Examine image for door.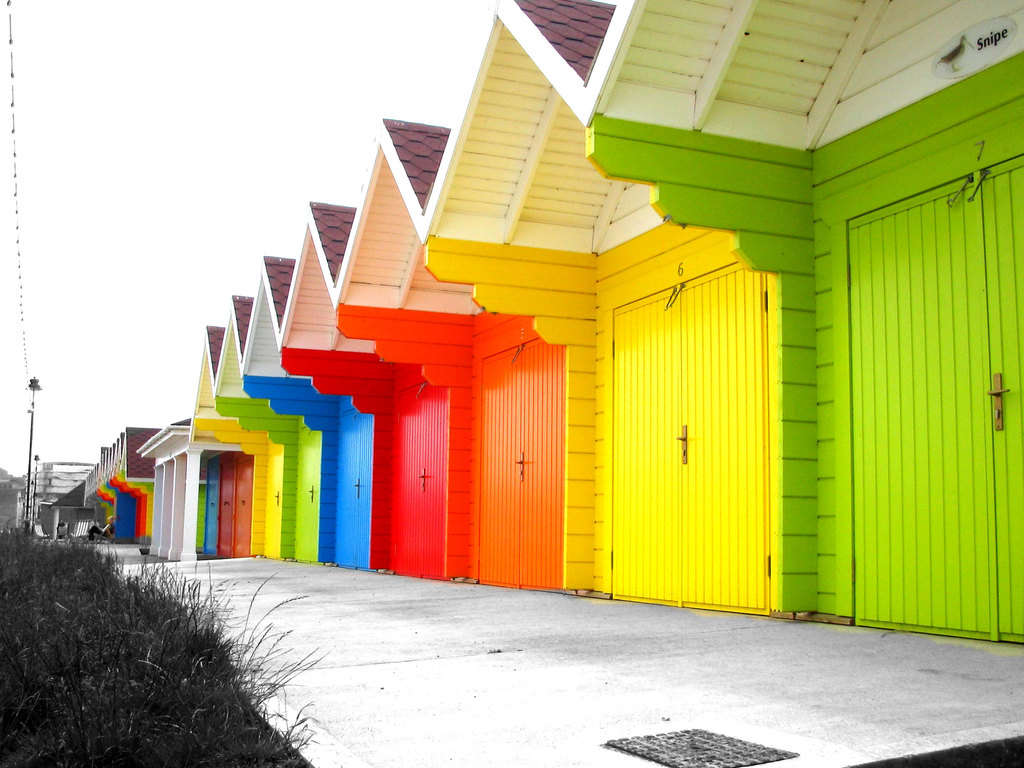
Examination result: l=389, t=383, r=450, b=577.
